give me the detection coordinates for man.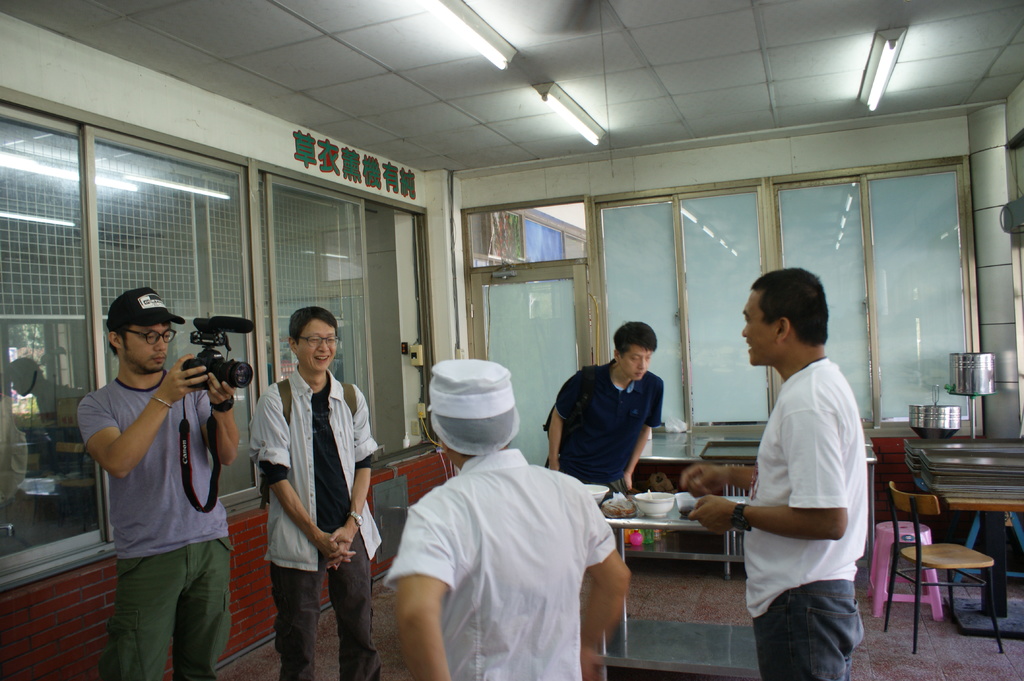
{"x1": 540, "y1": 319, "x2": 662, "y2": 499}.
